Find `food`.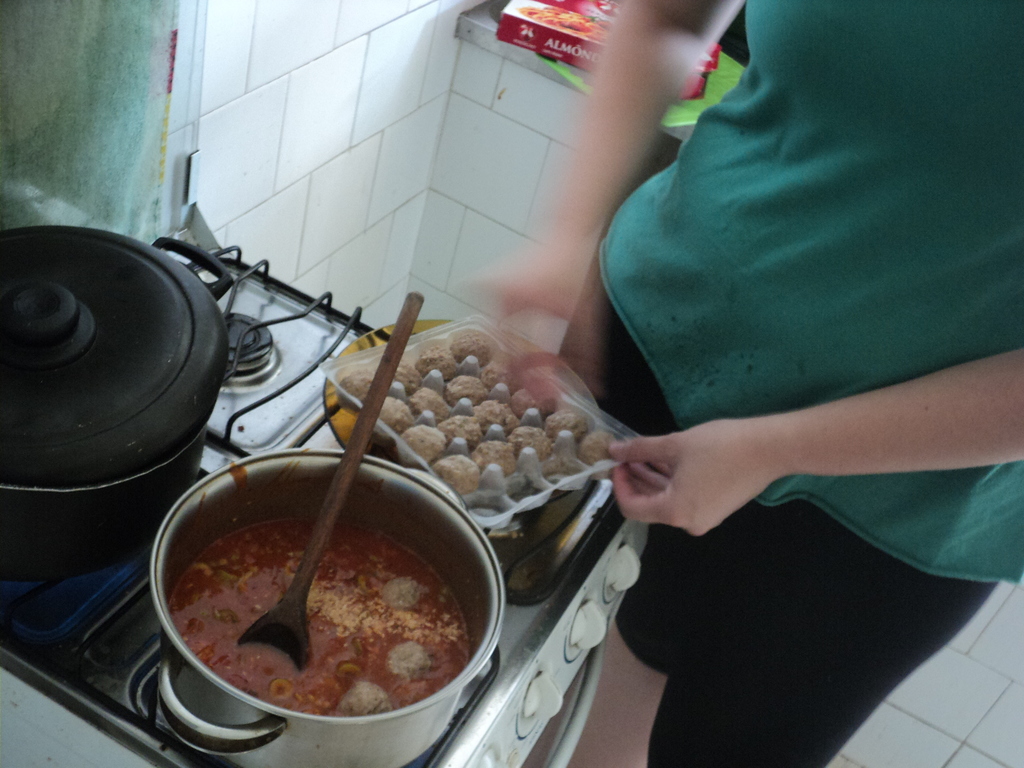
436:414:484:451.
